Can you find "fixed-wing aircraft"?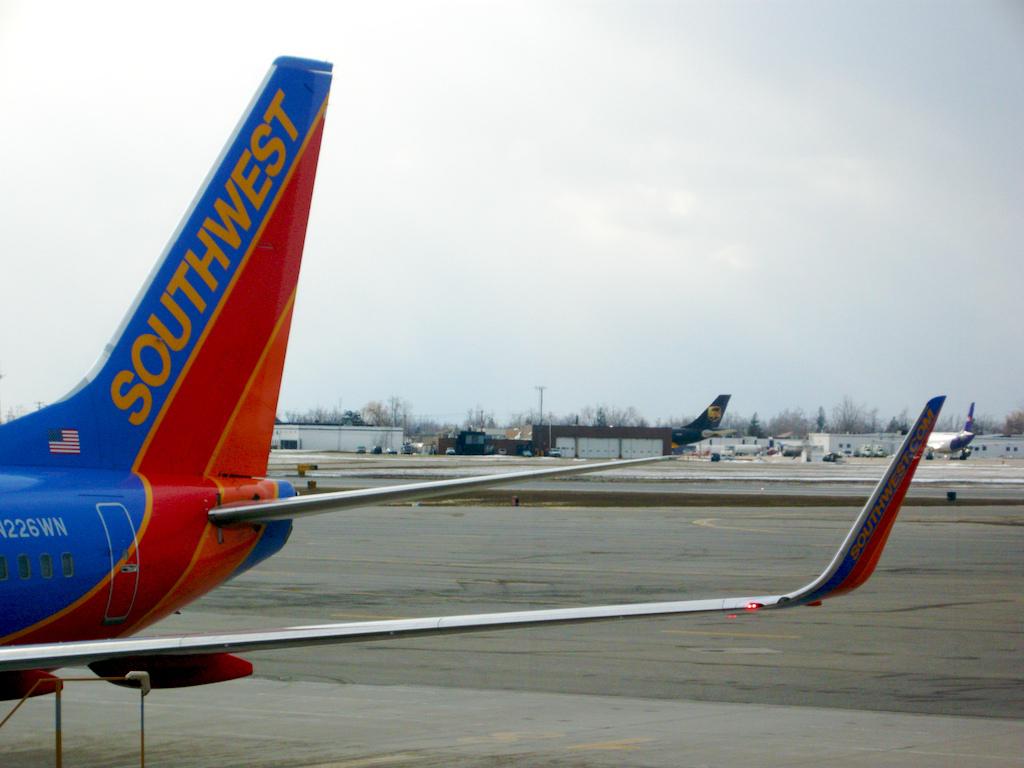
Yes, bounding box: detection(672, 386, 736, 448).
